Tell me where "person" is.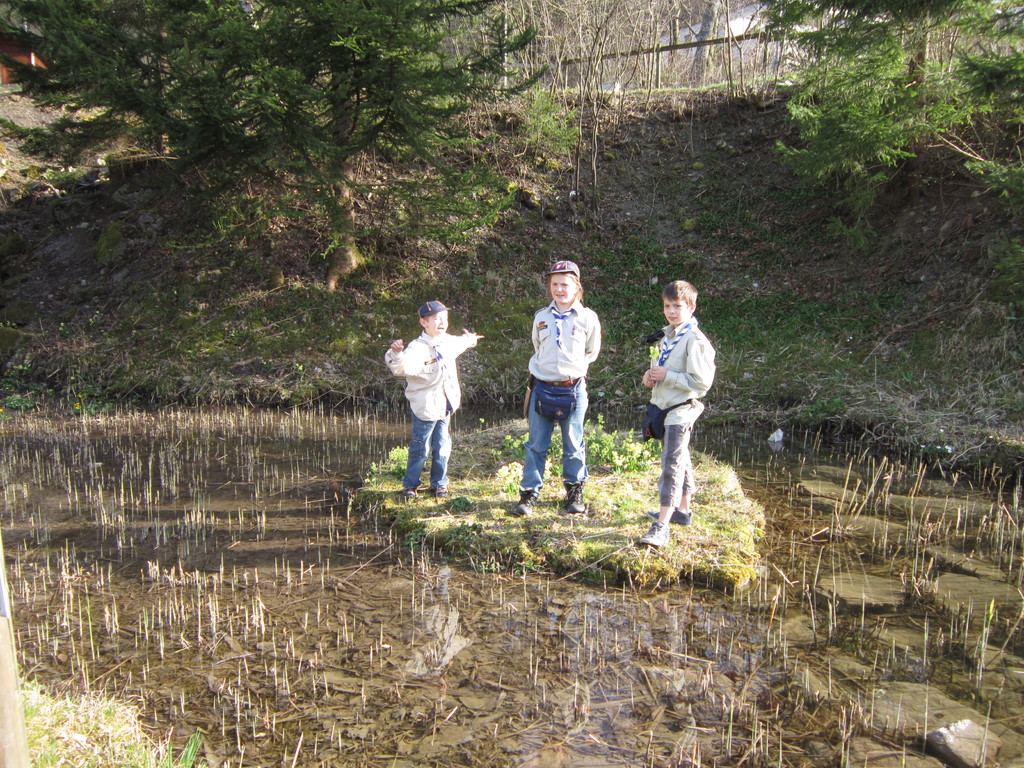
"person" is at bbox=[399, 299, 477, 511].
